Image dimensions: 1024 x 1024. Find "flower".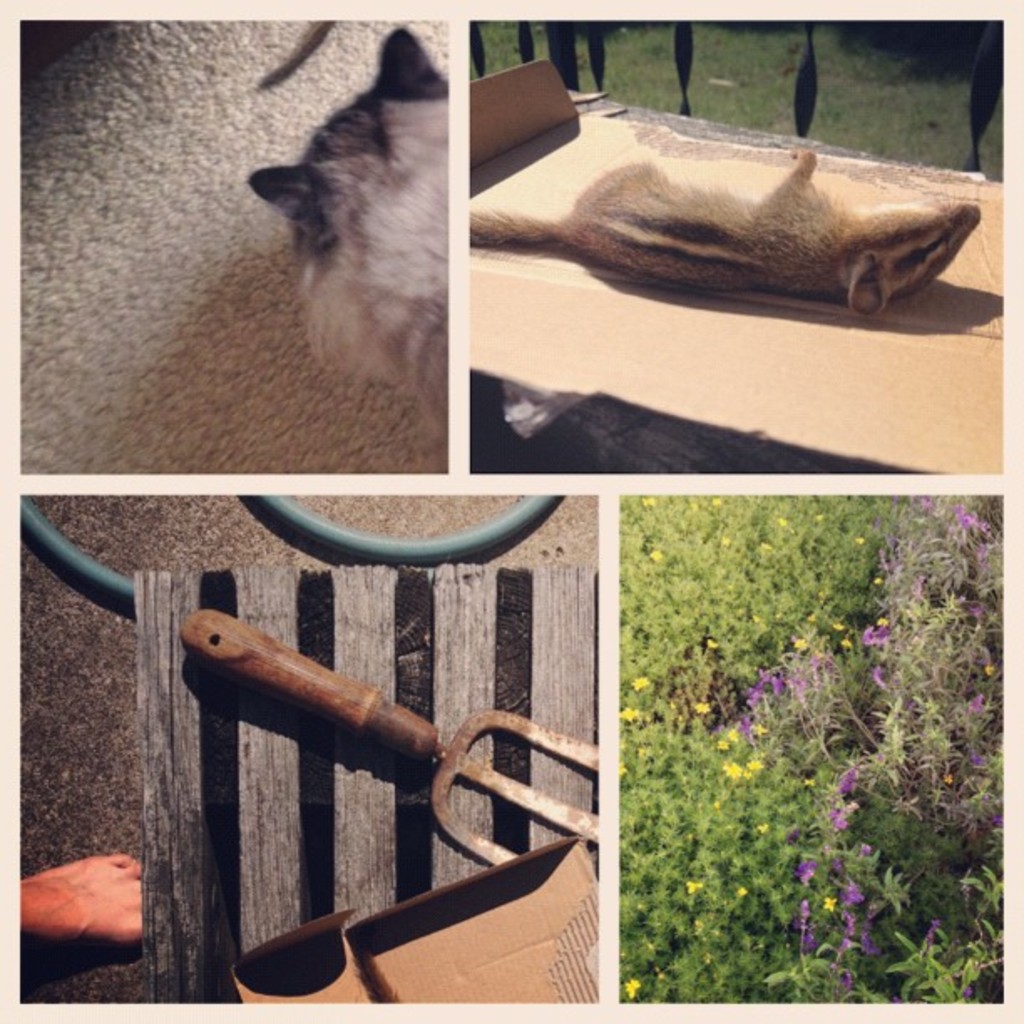
[617, 708, 629, 723].
